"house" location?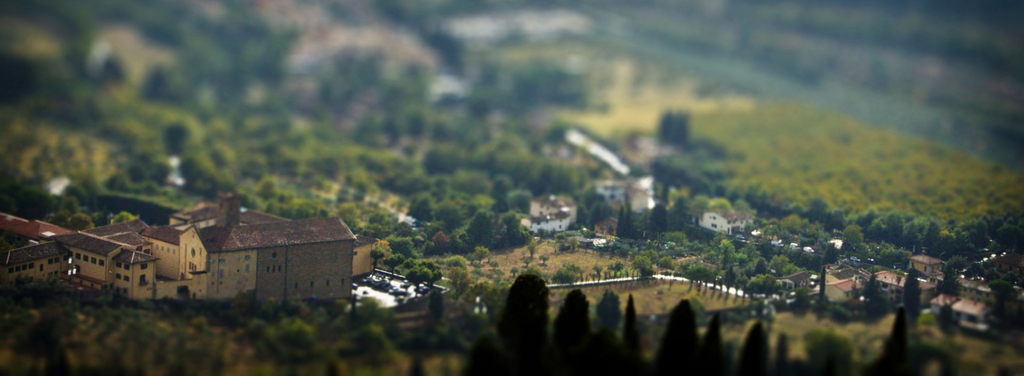
bbox(701, 199, 748, 234)
